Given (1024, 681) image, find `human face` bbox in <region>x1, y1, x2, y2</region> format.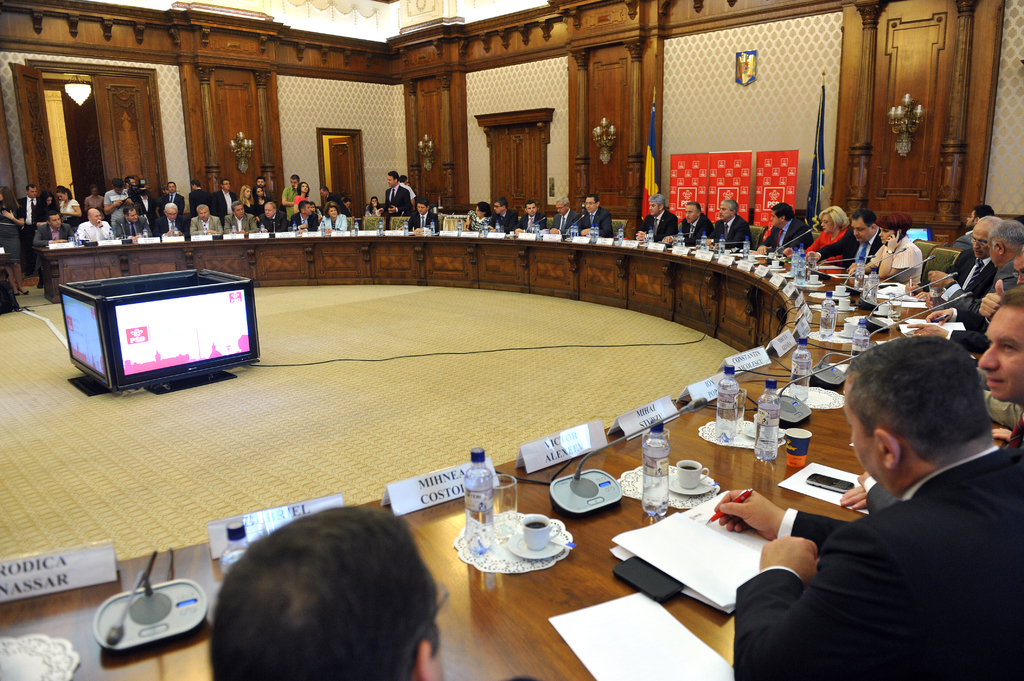
<region>42, 196, 51, 205</region>.
